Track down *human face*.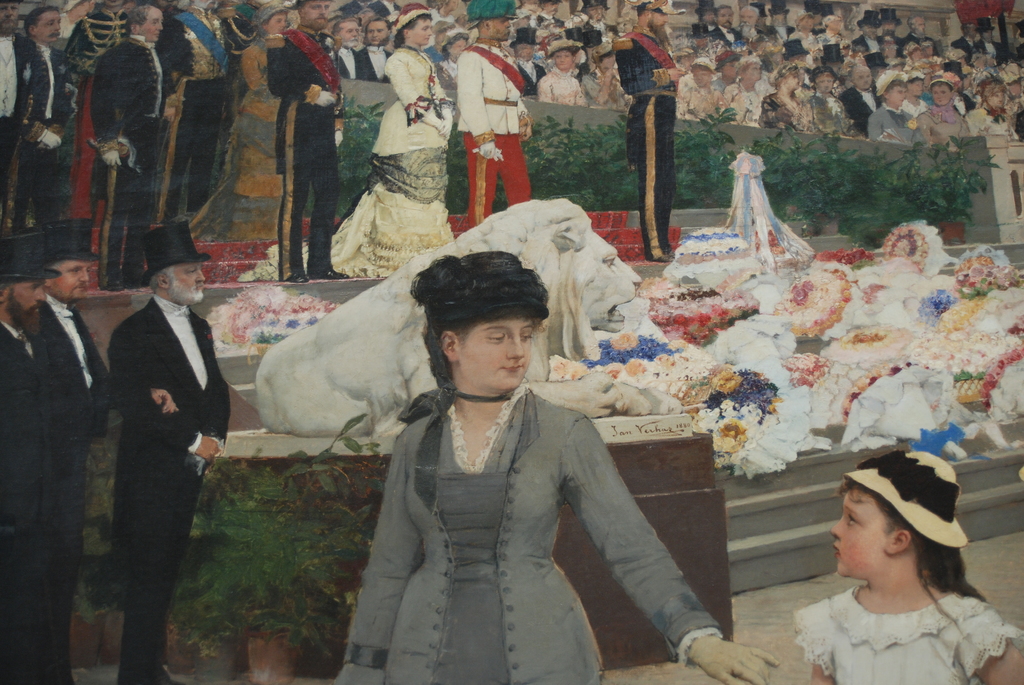
Tracked to (x1=932, y1=84, x2=955, y2=105).
